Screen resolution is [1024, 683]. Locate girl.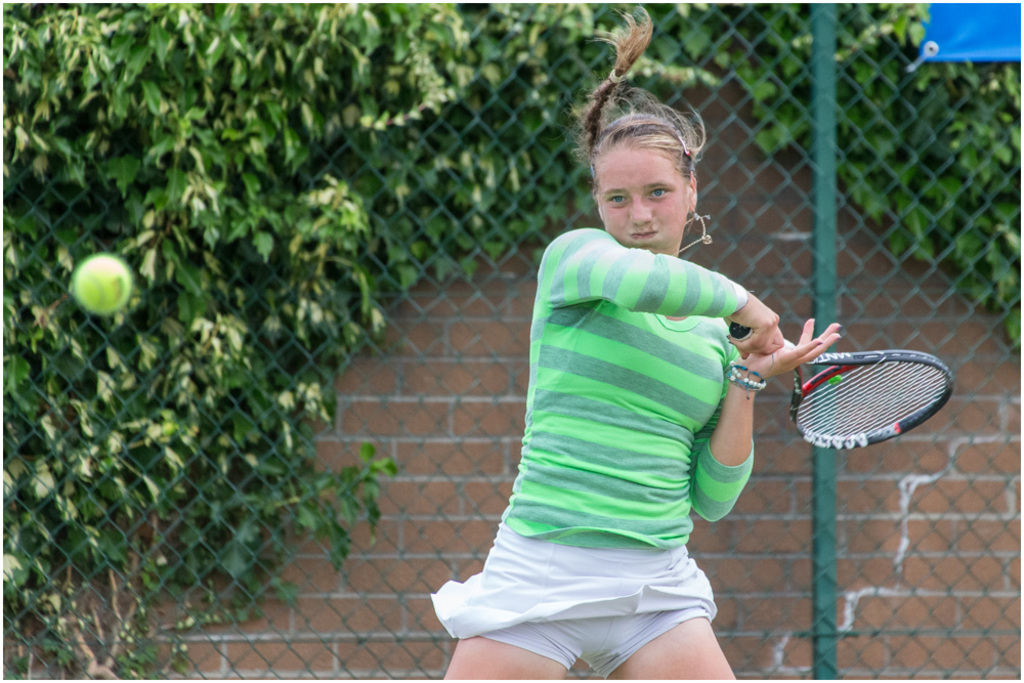
429 4 840 682.
